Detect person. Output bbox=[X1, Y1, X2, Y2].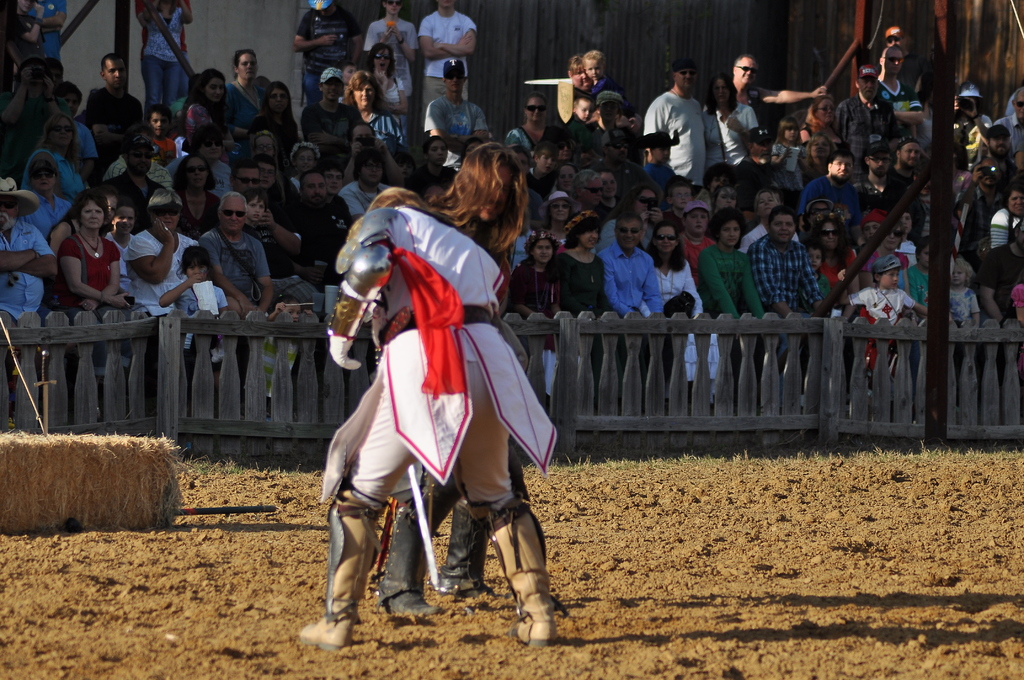
bbox=[797, 101, 847, 148].
